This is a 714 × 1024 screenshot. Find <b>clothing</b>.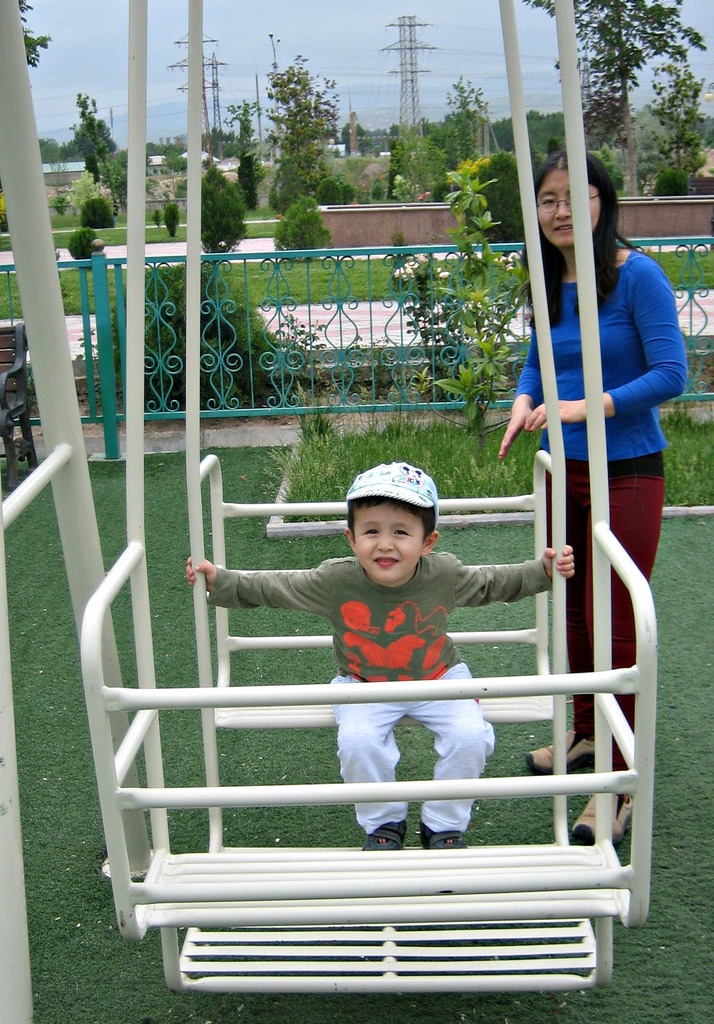
Bounding box: (512, 234, 692, 796).
